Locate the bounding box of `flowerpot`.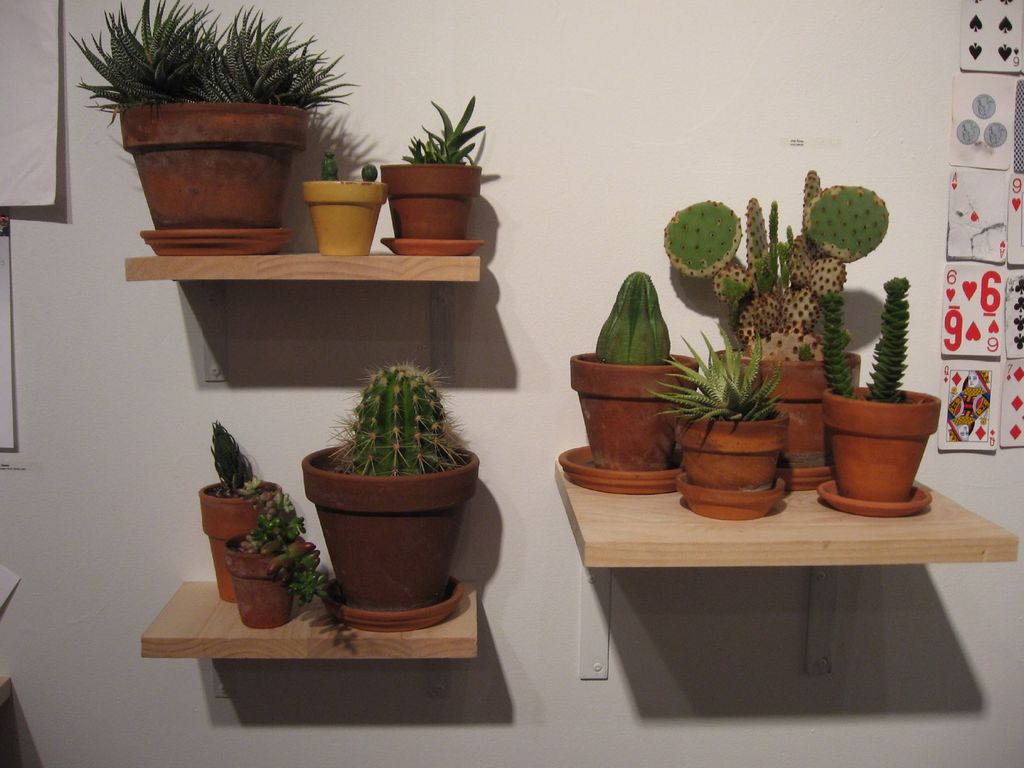
Bounding box: region(568, 351, 701, 497).
